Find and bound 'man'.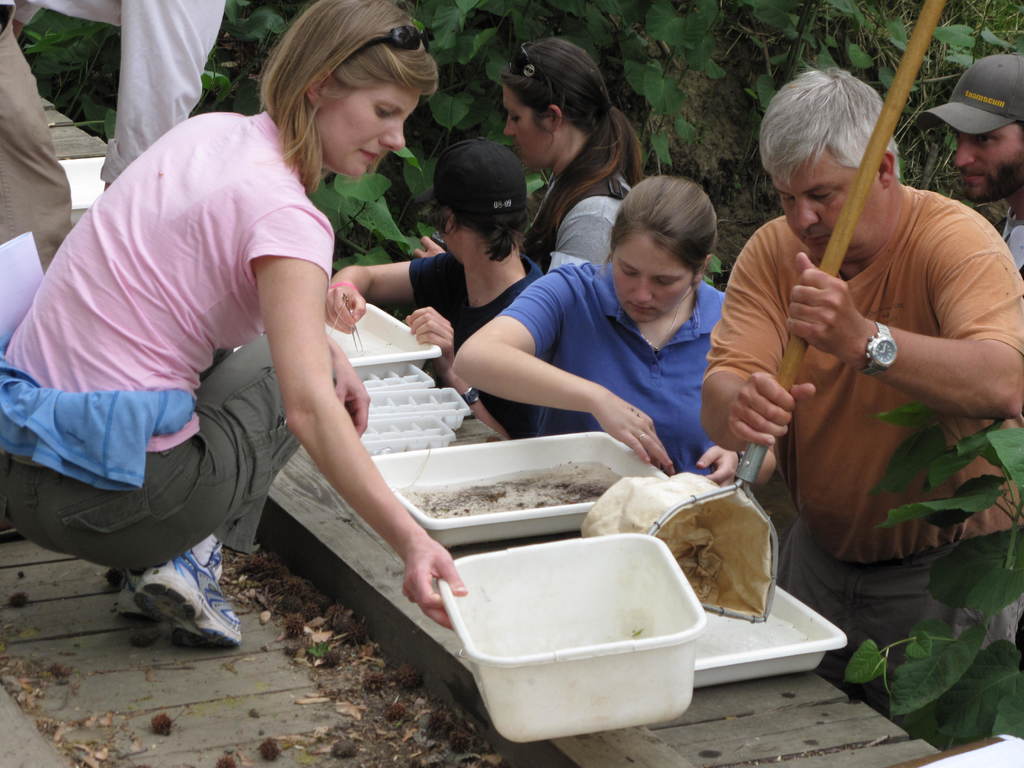
Bound: bbox=[948, 52, 1023, 278].
